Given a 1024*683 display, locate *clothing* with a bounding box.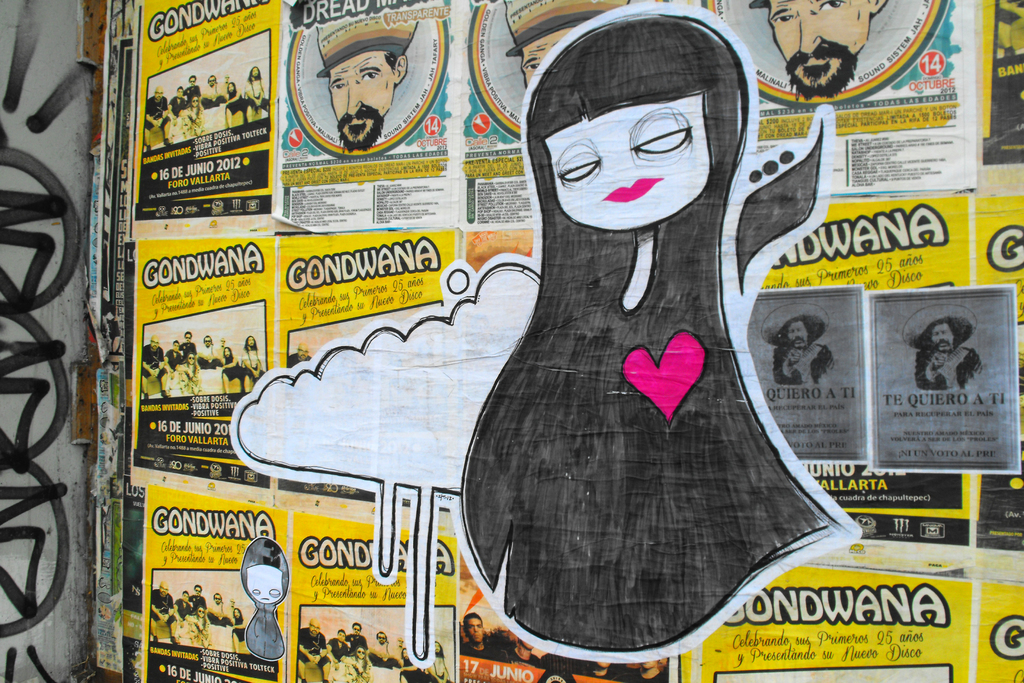
Located: (396, 659, 422, 682).
